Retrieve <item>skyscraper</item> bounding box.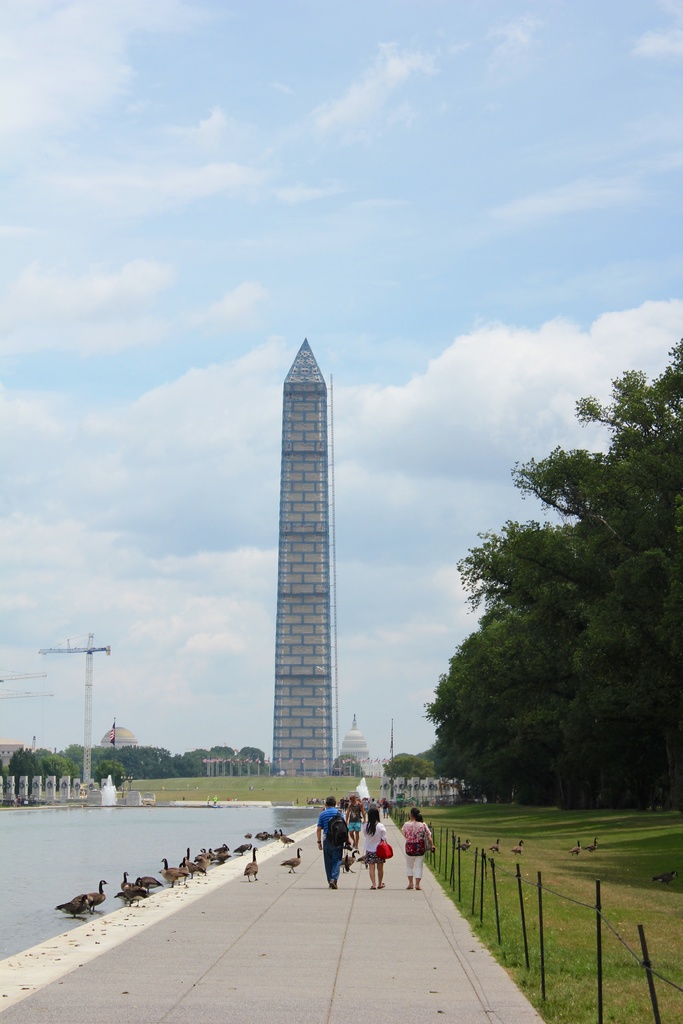
Bounding box: rect(256, 335, 342, 778).
